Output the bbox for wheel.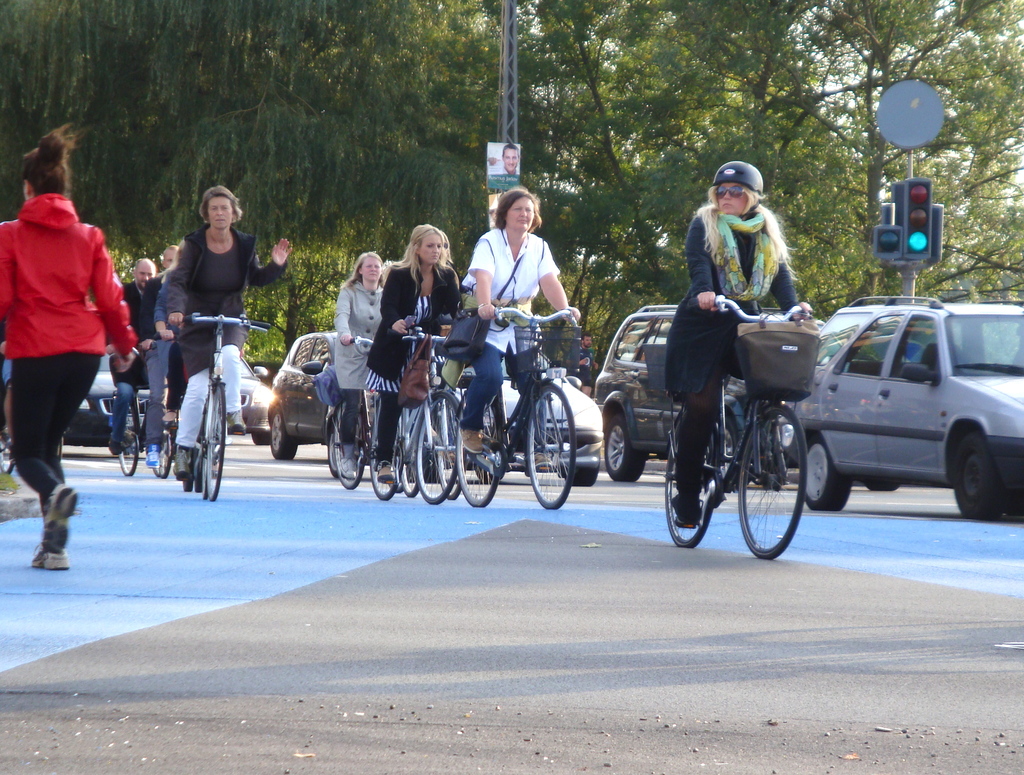
325/404/342/477.
